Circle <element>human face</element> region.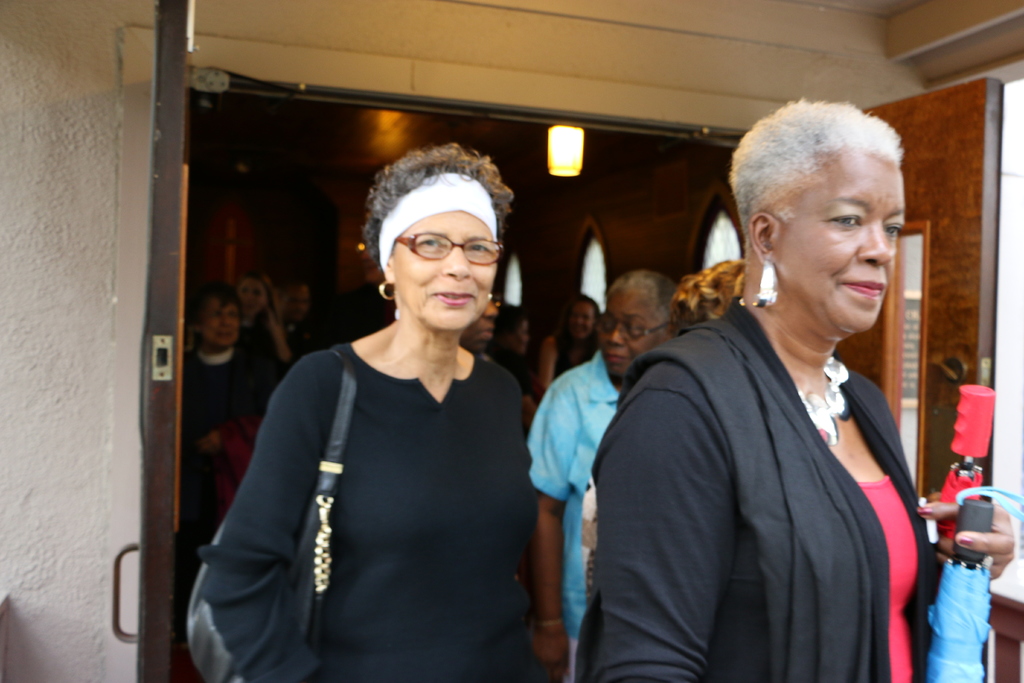
Region: locate(461, 305, 496, 353).
